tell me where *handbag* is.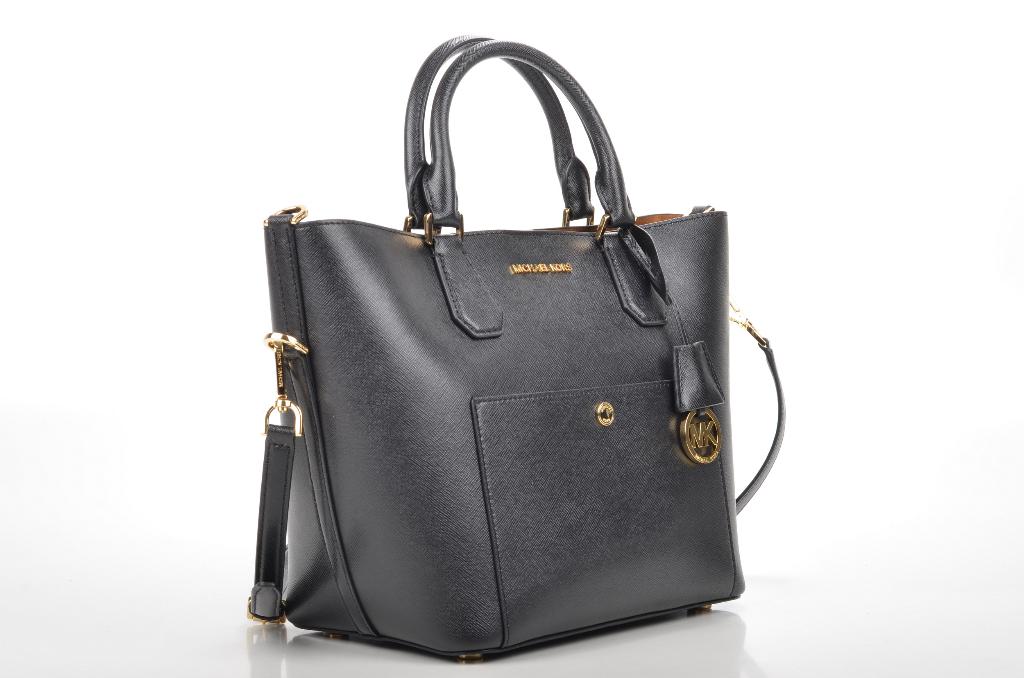
*handbag* is at [248, 31, 784, 665].
